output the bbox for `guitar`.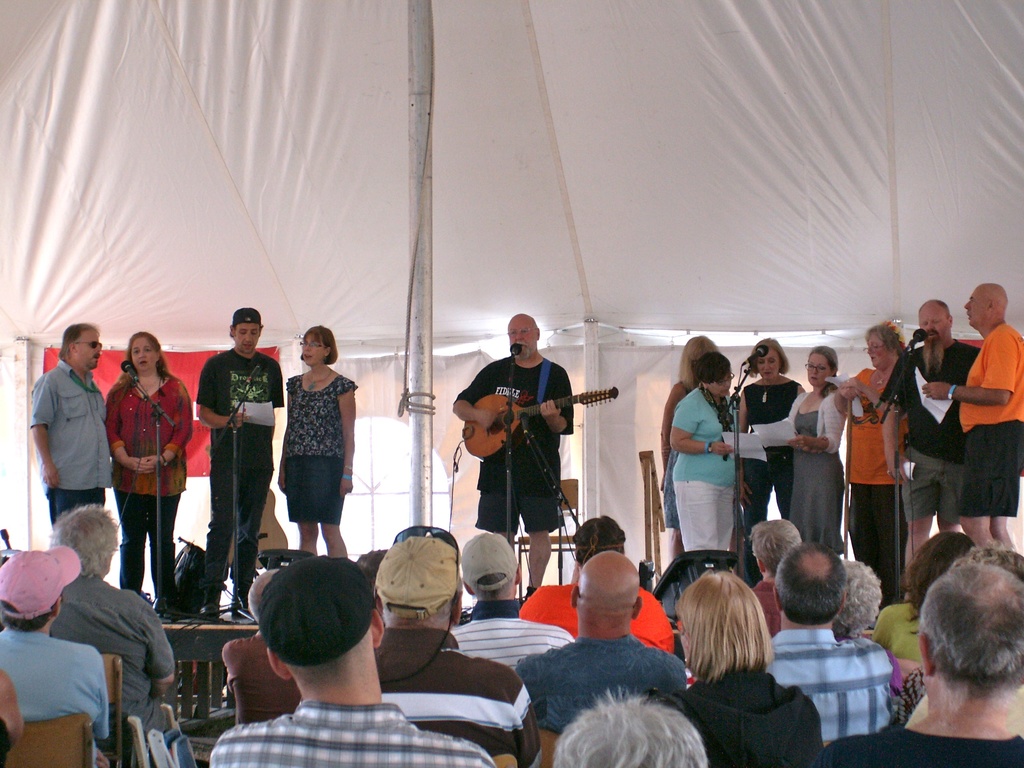
<box>462,380,615,459</box>.
